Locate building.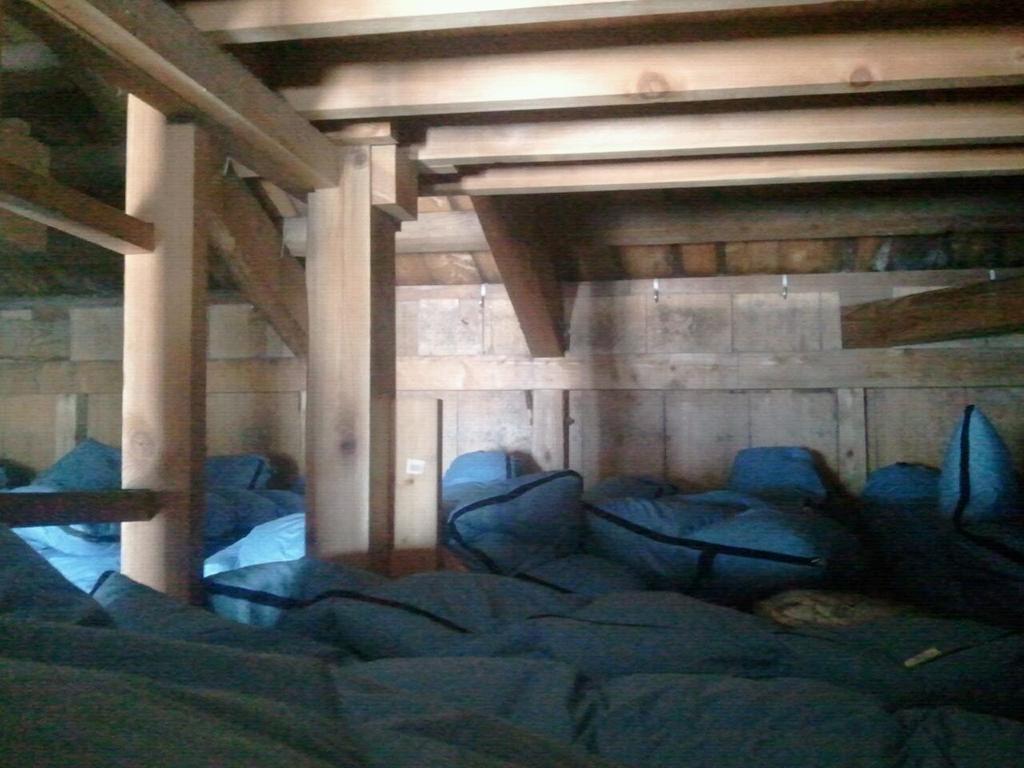
Bounding box: 0 0 1021 766.
